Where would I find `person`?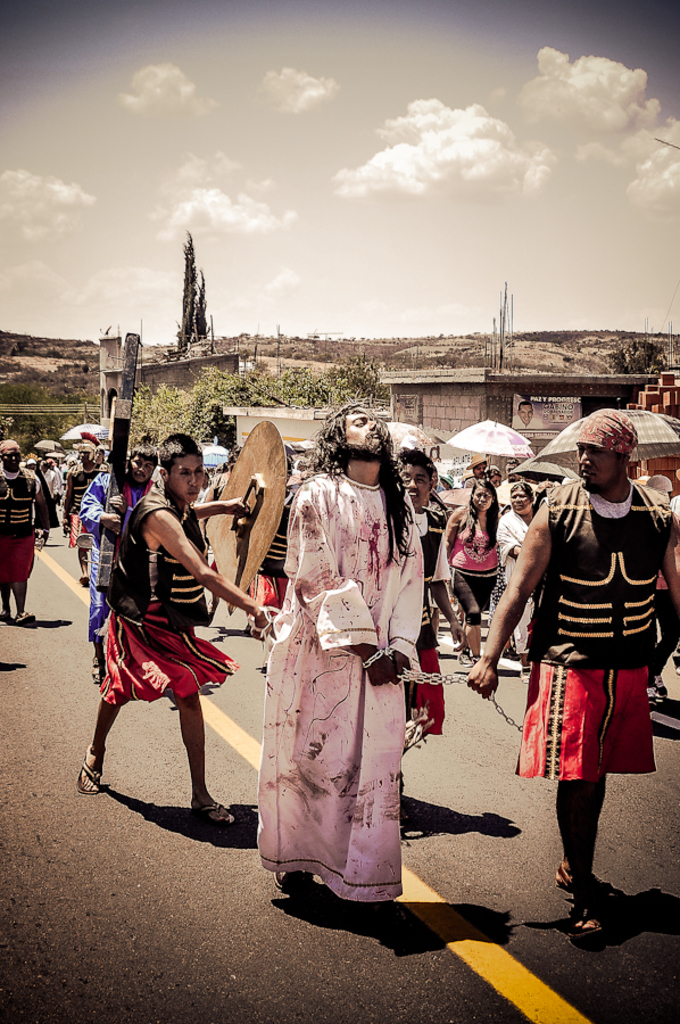
At Rect(405, 438, 442, 730).
